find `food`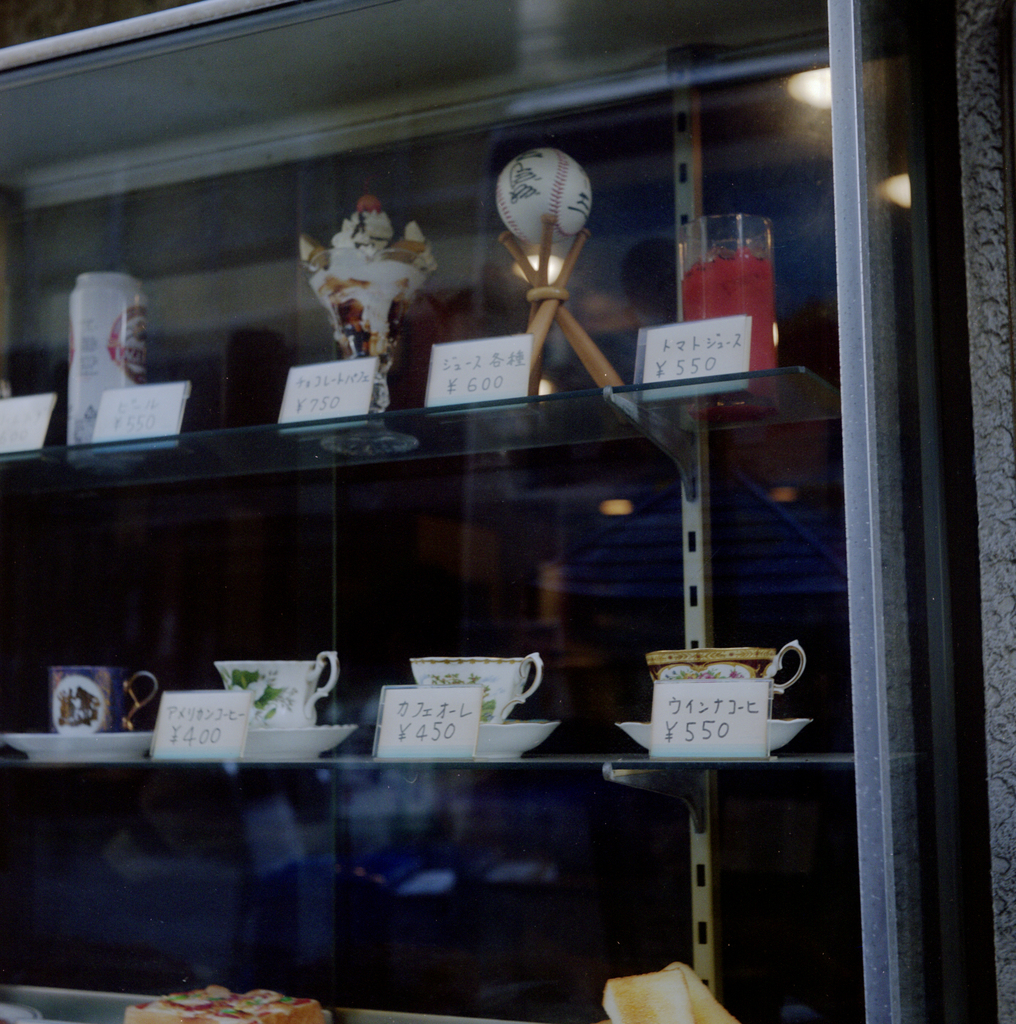
(left=603, top=972, right=694, bottom=1023)
